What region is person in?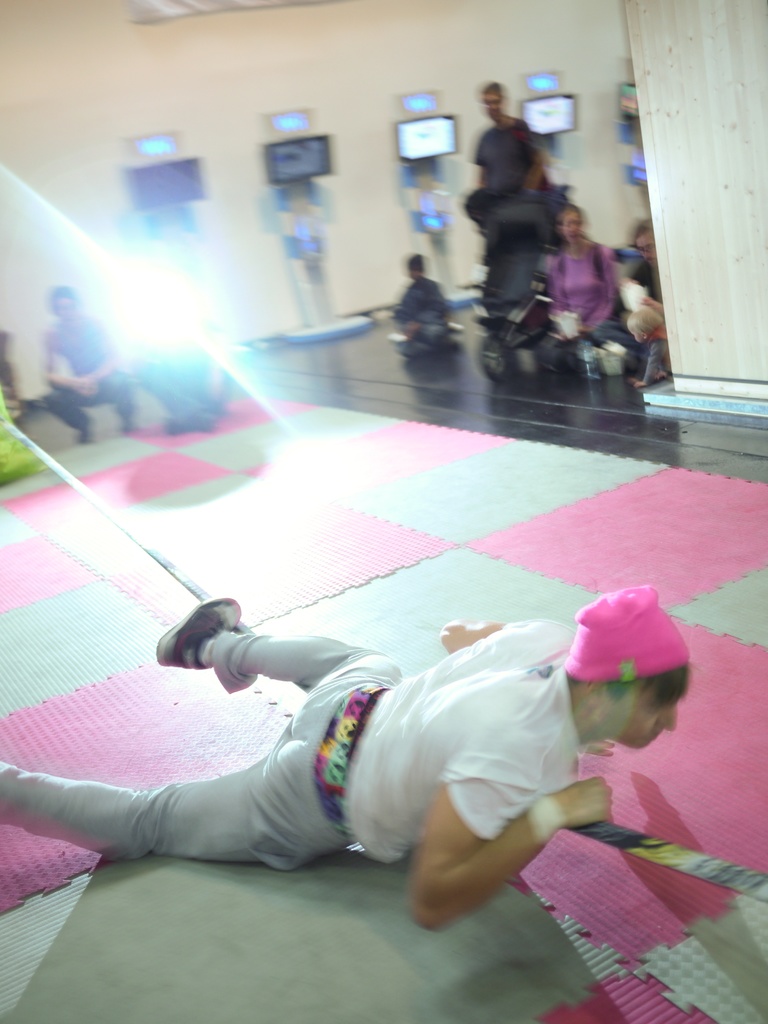
544,211,621,331.
